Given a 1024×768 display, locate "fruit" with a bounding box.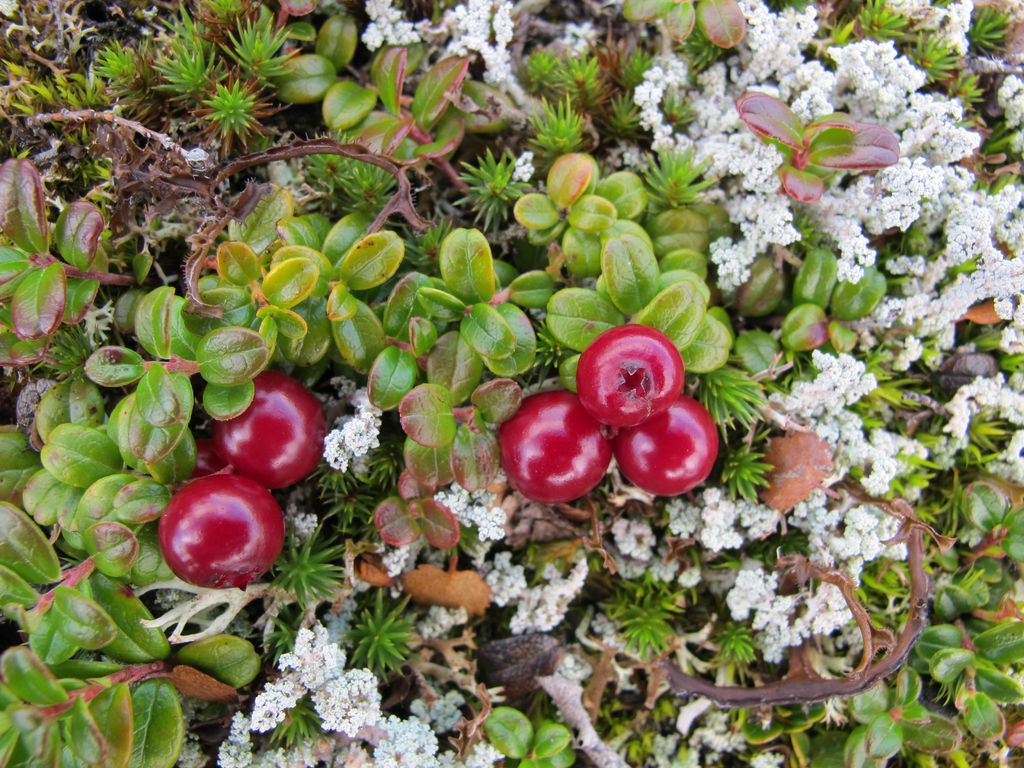
Located: crop(154, 471, 287, 587).
